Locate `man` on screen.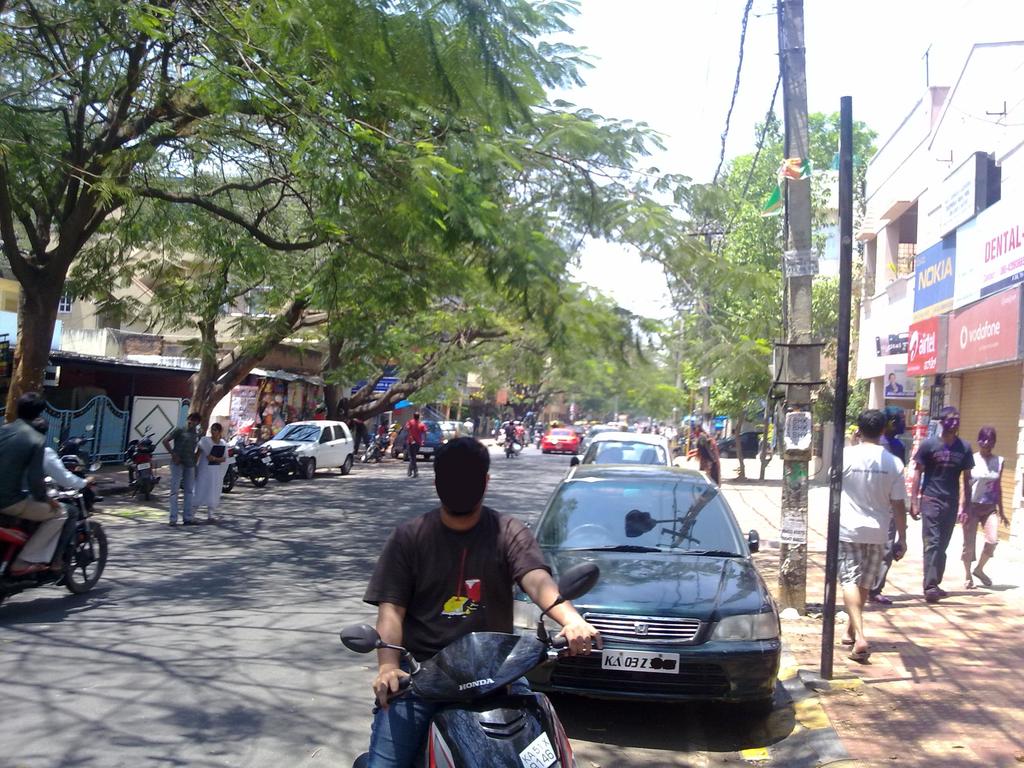
On screen at 164/410/204/531.
